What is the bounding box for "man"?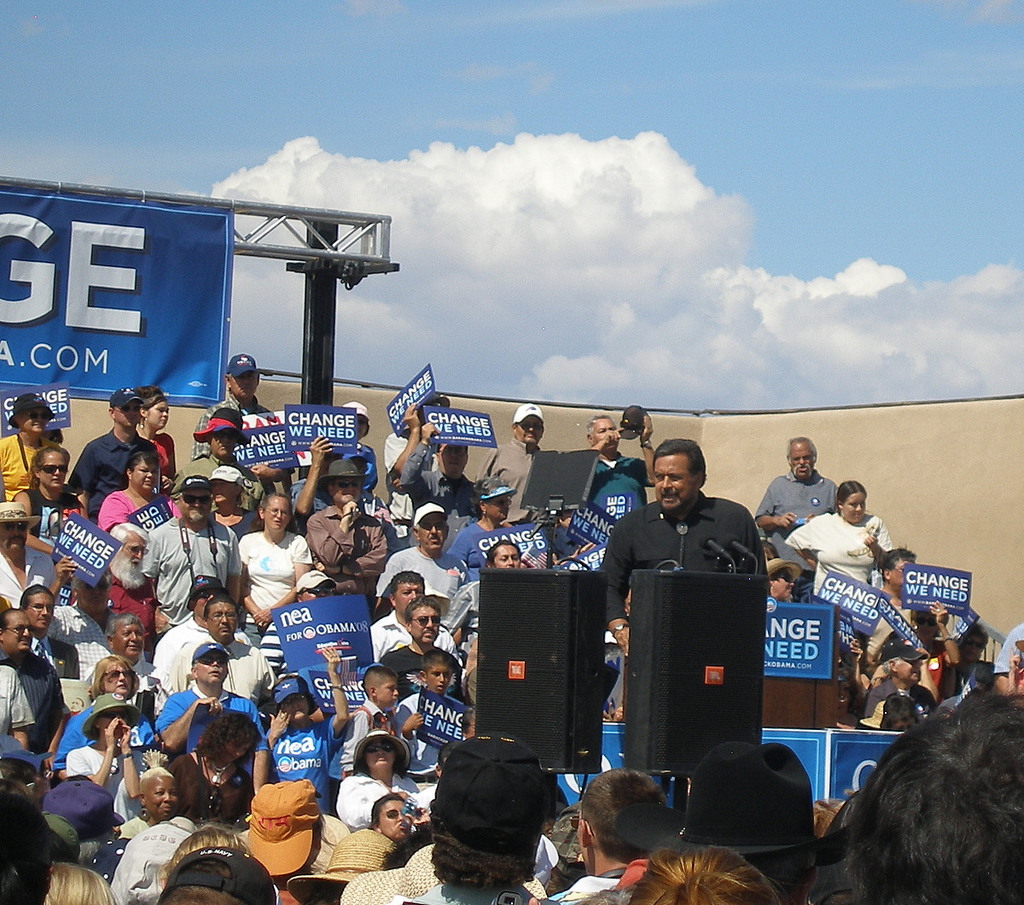
[left=258, top=568, right=338, bottom=696].
